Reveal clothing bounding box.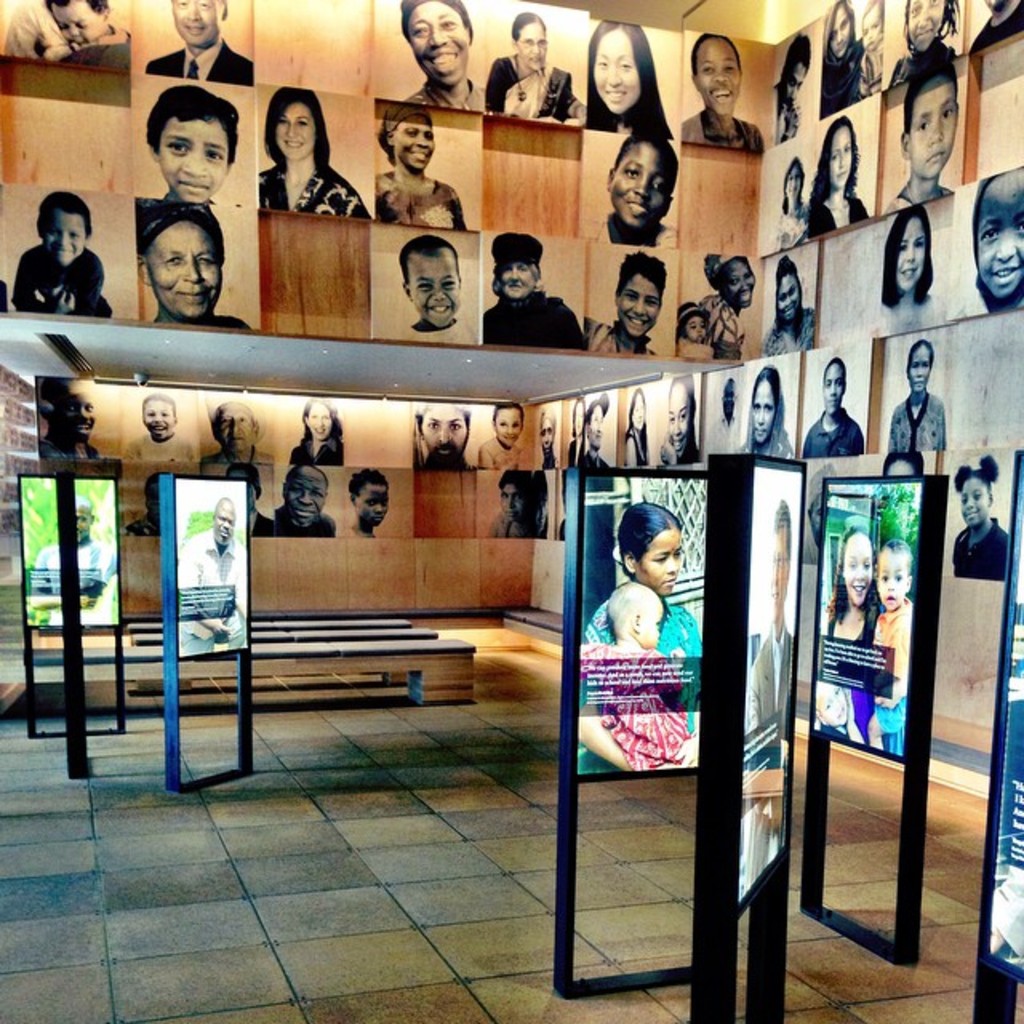
Revealed: <bbox>973, 0, 1022, 53</bbox>.
